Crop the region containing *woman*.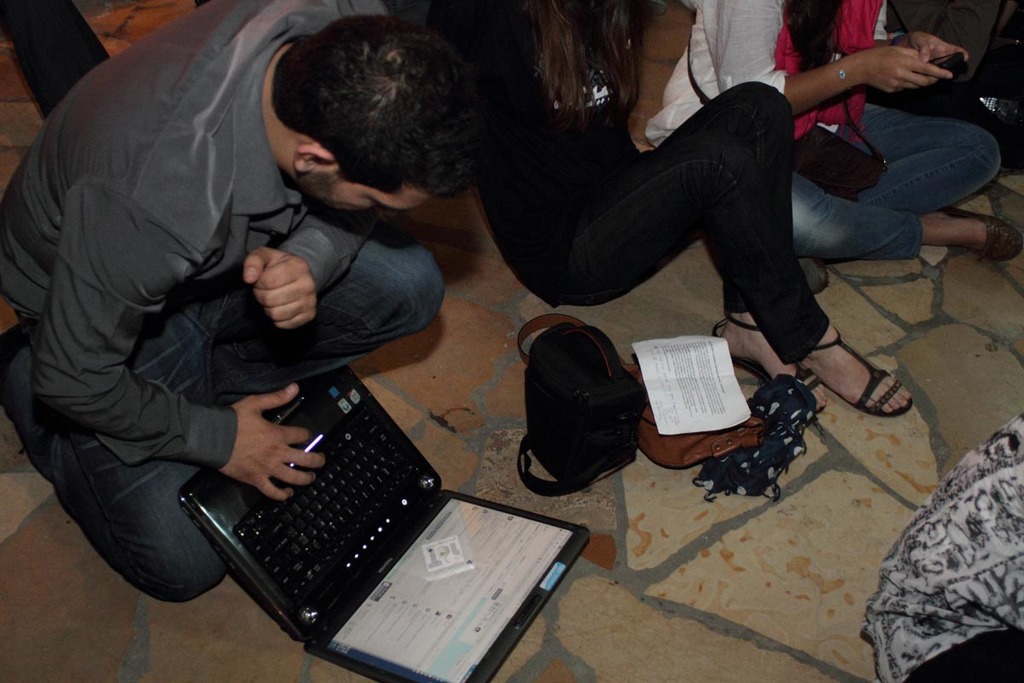
Crop region: [x1=450, y1=0, x2=917, y2=433].
